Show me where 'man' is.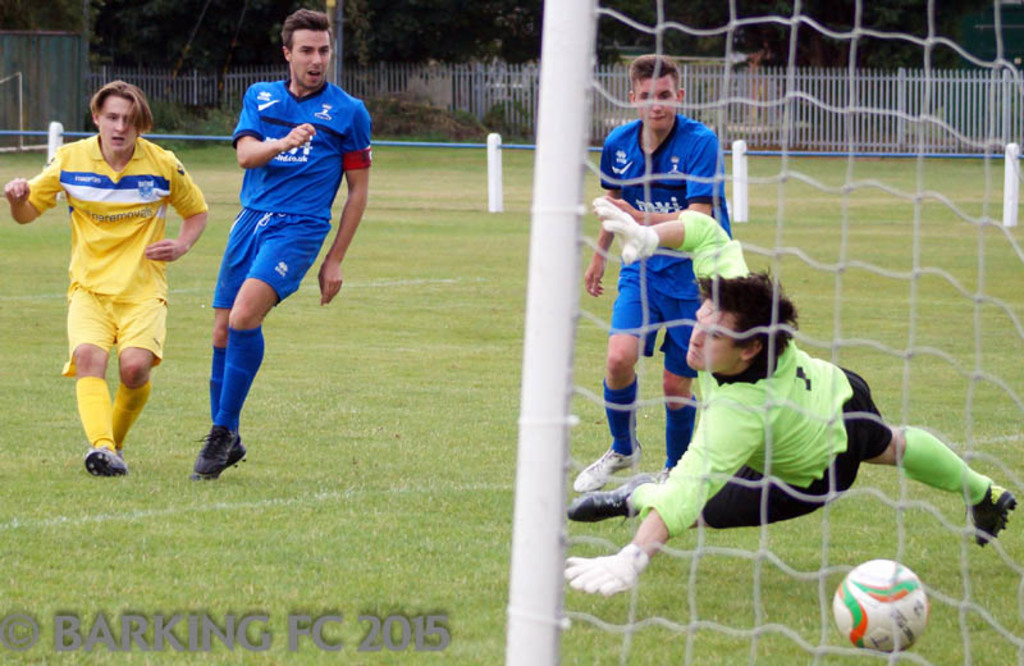
'man' is at BBox(174, 31, 360, 466).
